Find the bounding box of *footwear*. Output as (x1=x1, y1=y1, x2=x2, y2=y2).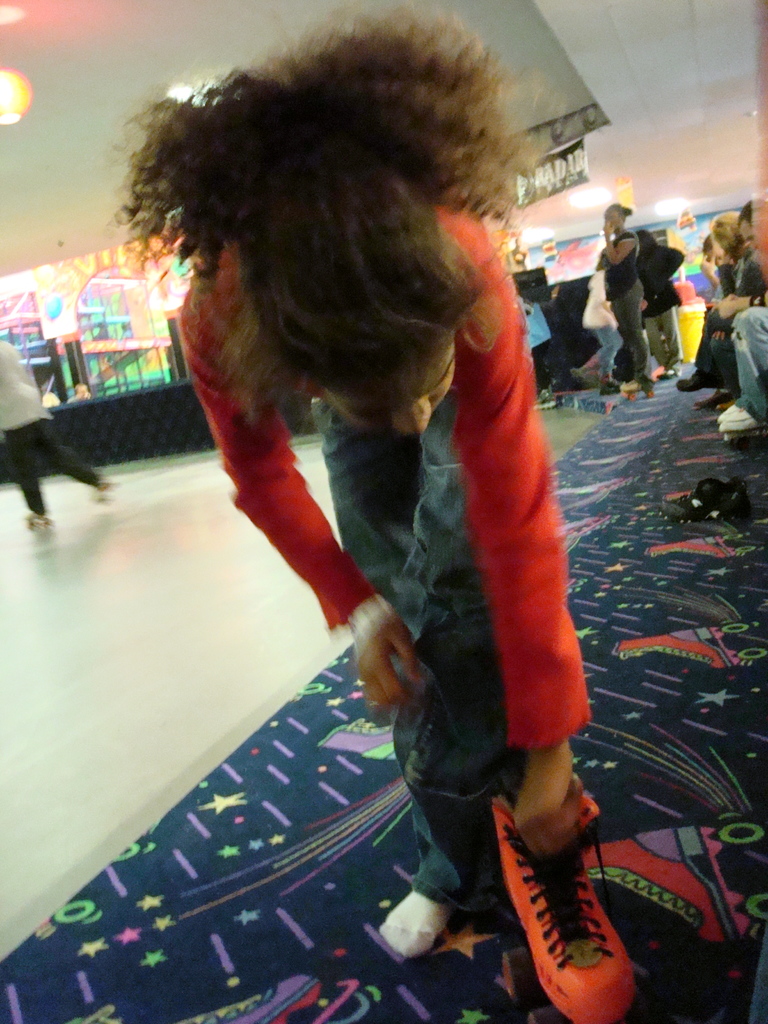
(x1=718, y1=399, x2=735, y2=424).
